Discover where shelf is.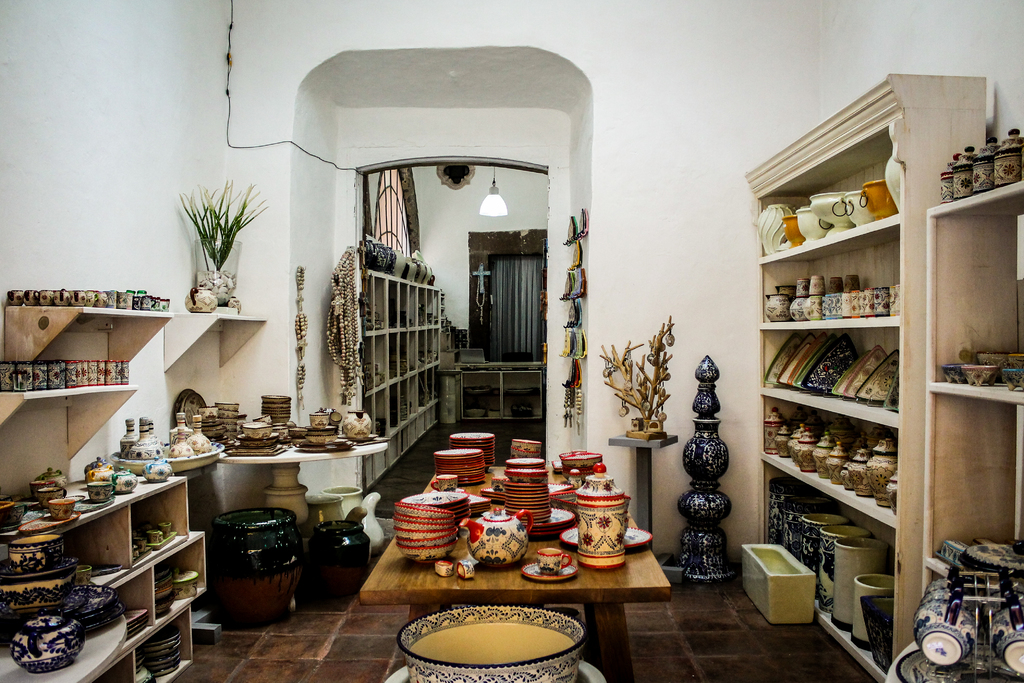
Discovered at x1=363 y1=270 x2=376 y2=336.
